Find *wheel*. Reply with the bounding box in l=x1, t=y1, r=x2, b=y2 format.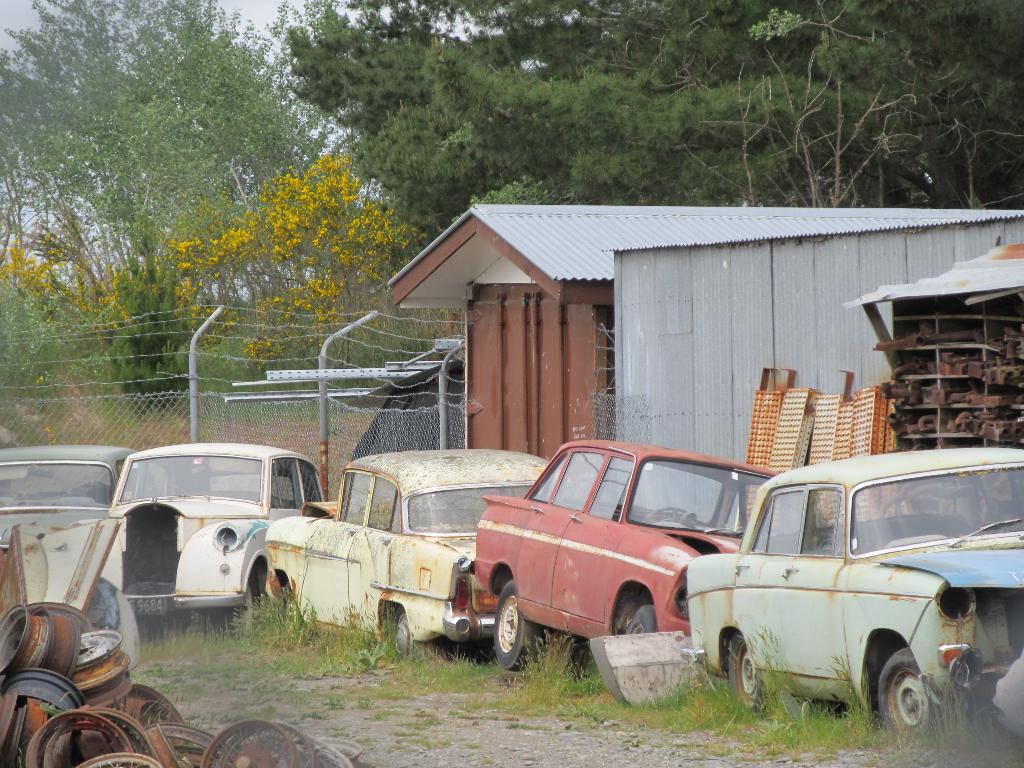
l=493, t=583, r=536, b=670.
